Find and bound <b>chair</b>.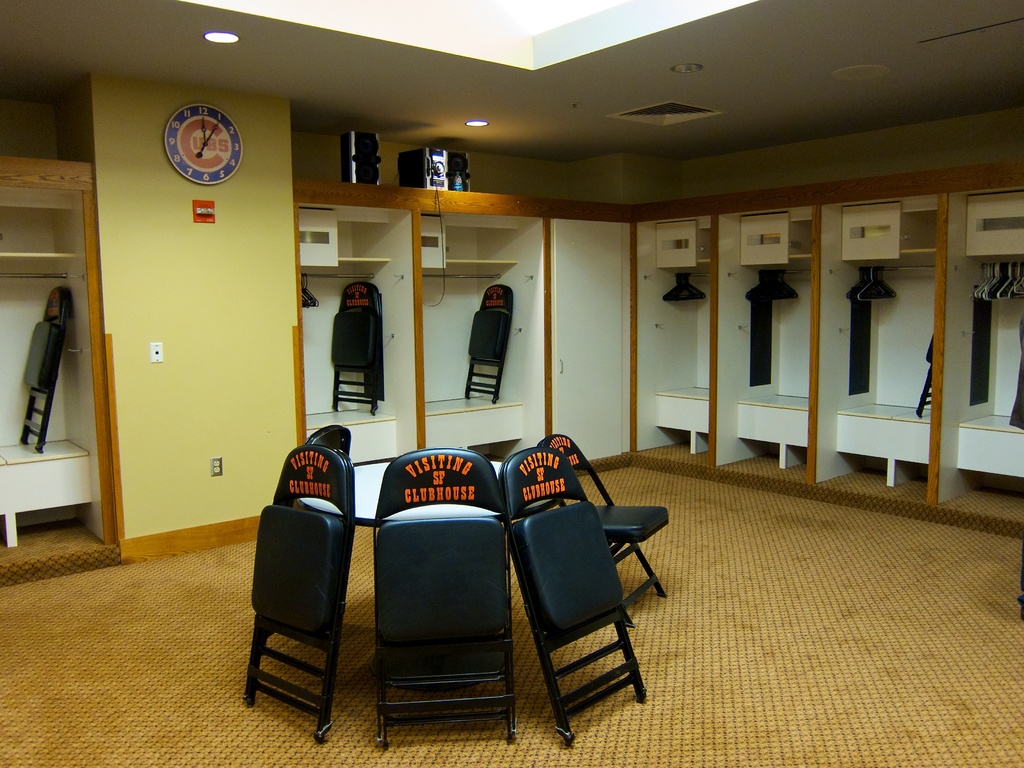
Bound: bbox(915, 335, 933, 420).
